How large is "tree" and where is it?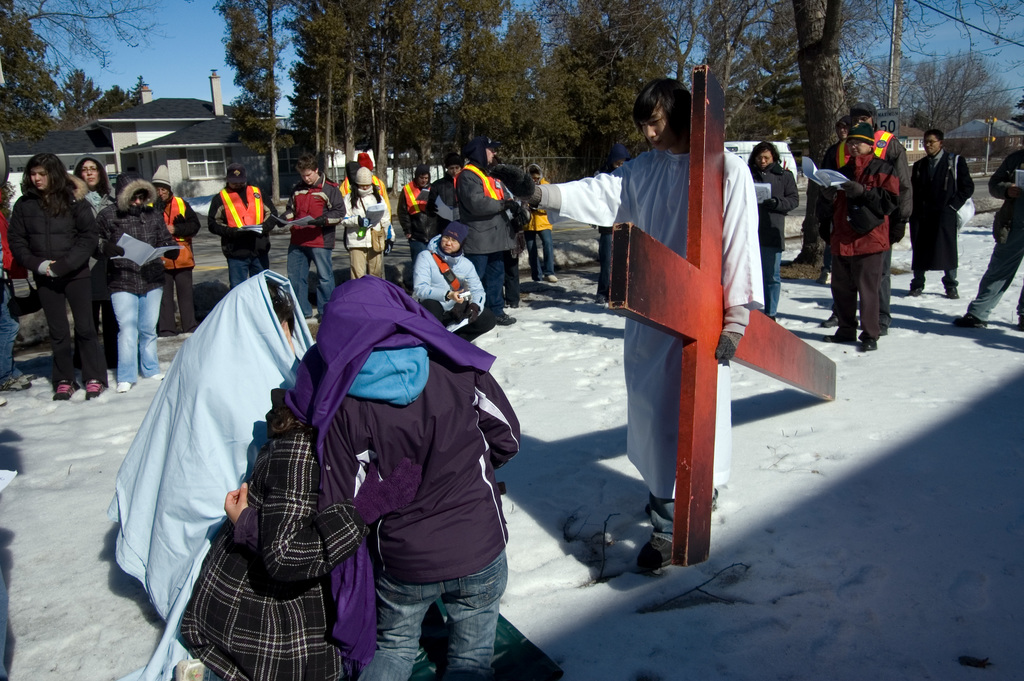
Bounding box: select_region(56, 61, 106, 124).
